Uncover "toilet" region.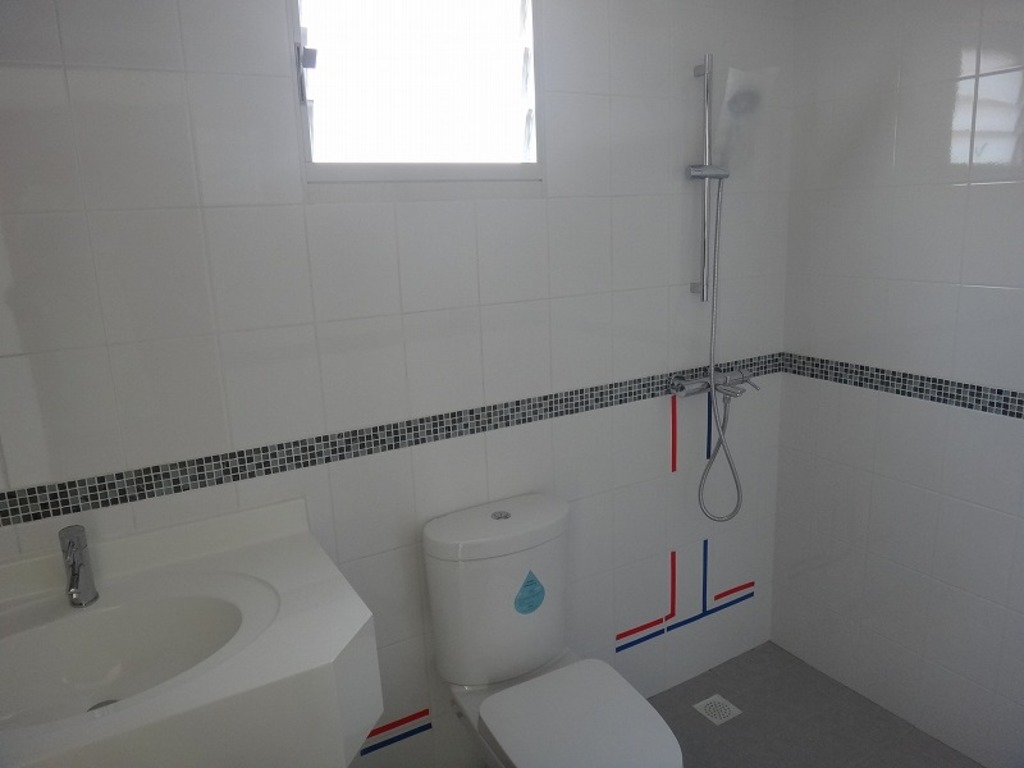
Uncovered: l=447, t=657, r=684, b=767.
